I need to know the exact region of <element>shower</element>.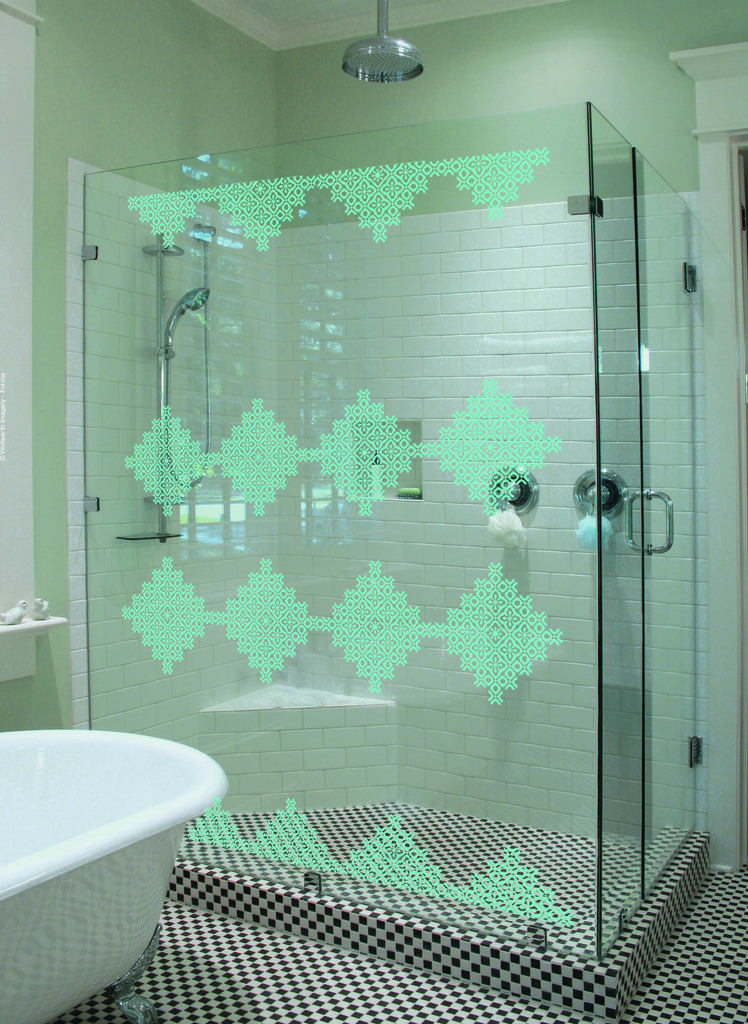
Region: <box>151,287,211,363</box>.
